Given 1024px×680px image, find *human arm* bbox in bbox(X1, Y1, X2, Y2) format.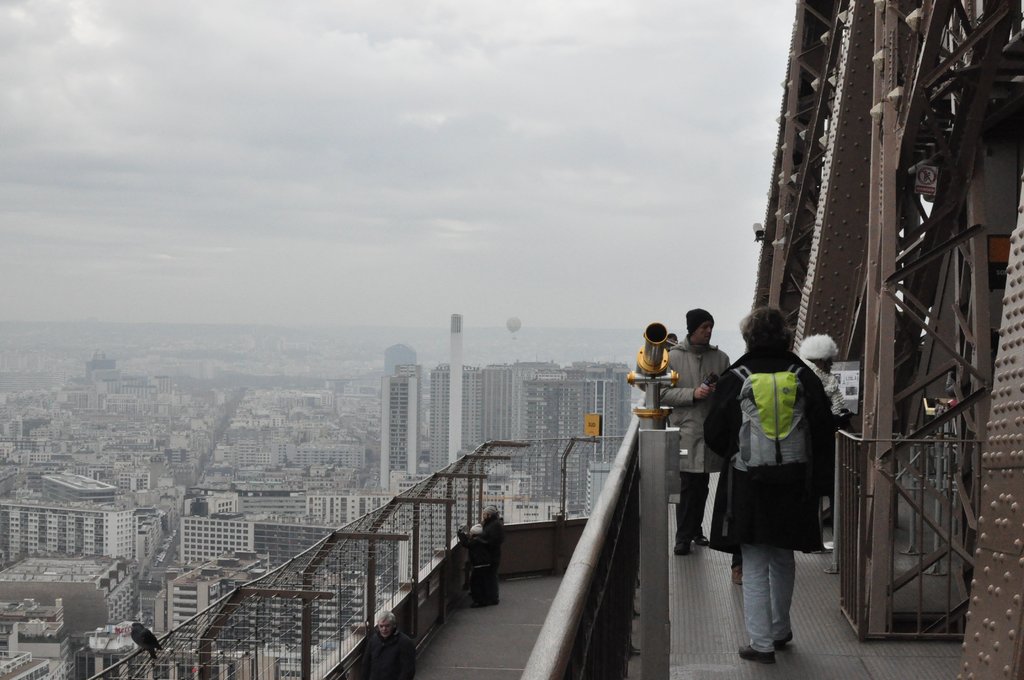
bbox(823, 382, 847, 423).
